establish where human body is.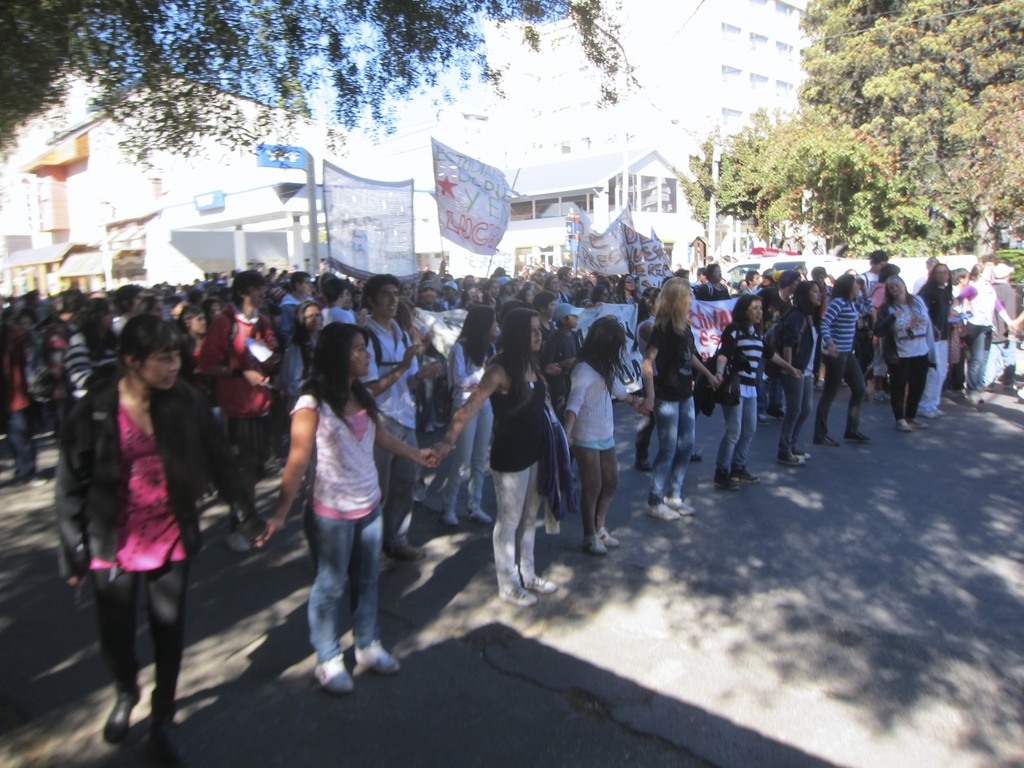
Established at rect(563, 360, 640, 557).
